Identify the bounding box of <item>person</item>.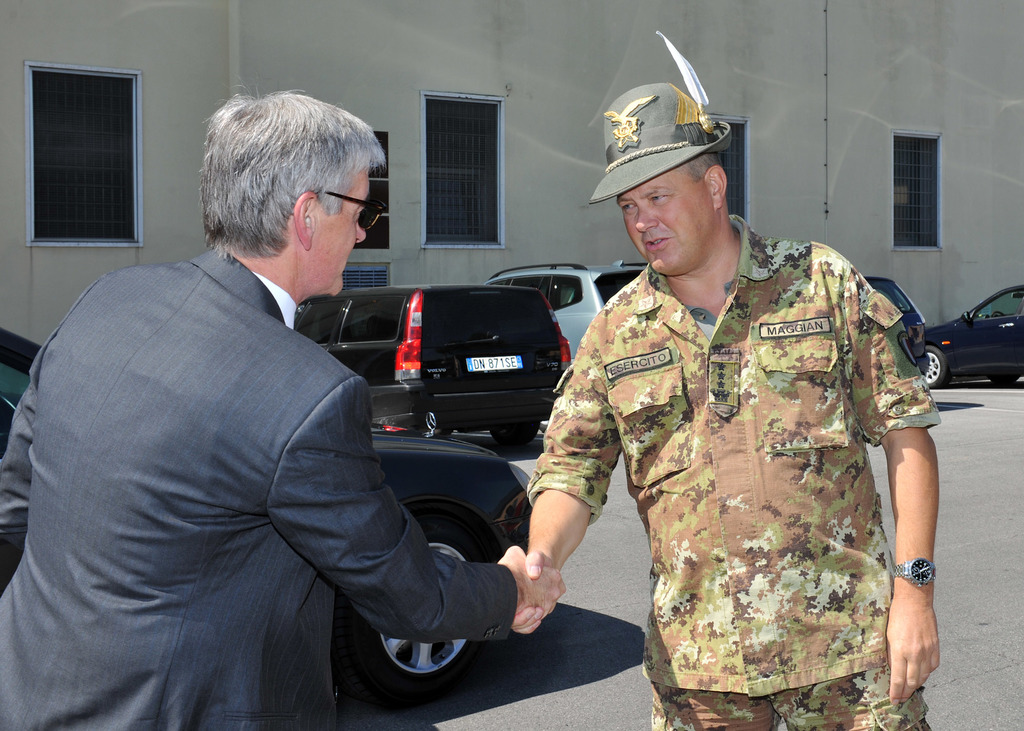
select_region(532, 88, 938, 730).
